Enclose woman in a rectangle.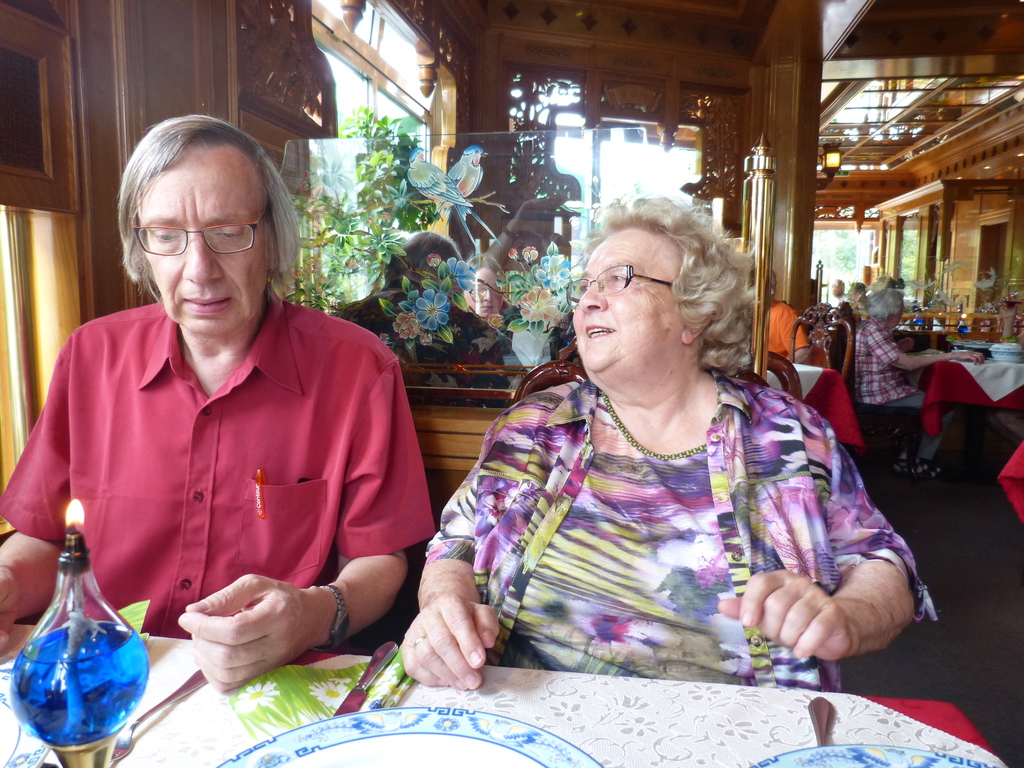
detection(330, 229, 509, 388).
